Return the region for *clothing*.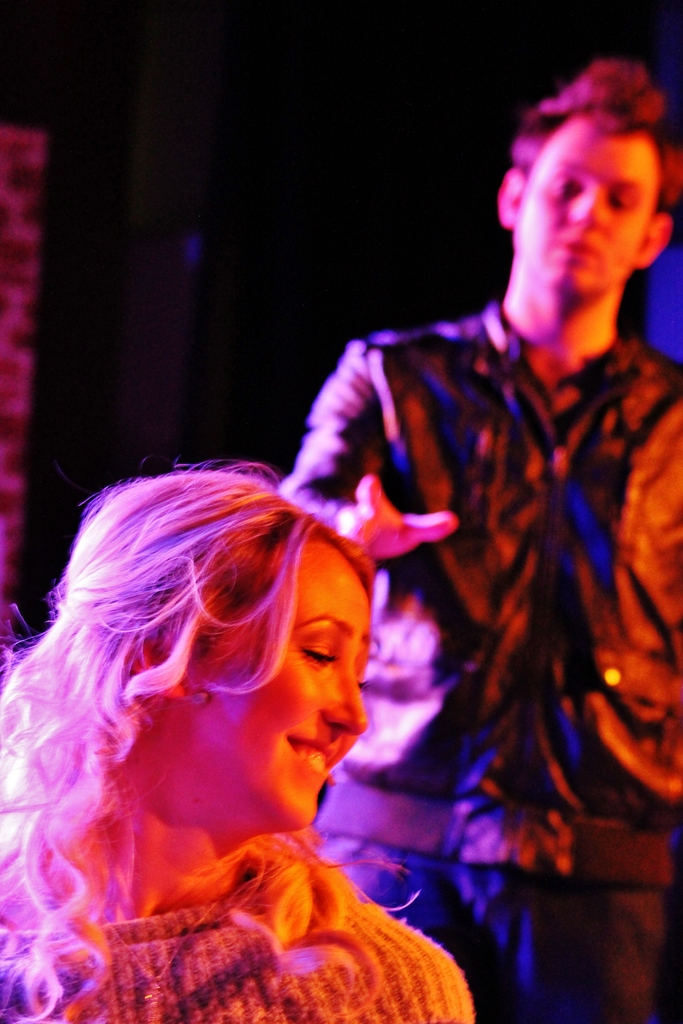
BBox(0, 716, 486, 1006).
